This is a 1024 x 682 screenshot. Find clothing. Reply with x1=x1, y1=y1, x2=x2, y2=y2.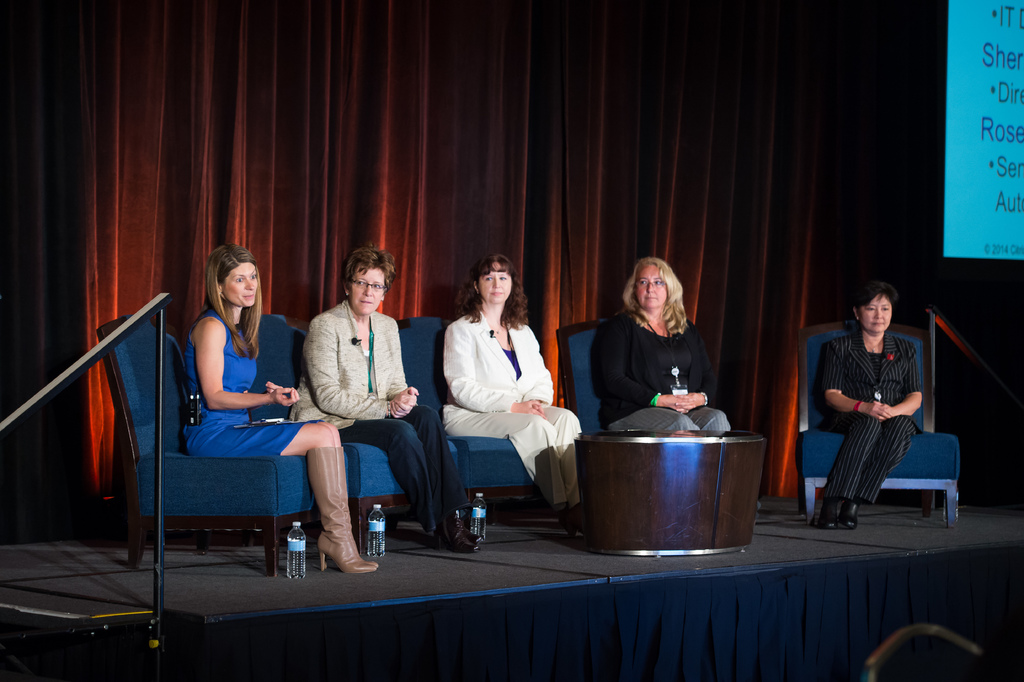
x1=592, y1=311, x2=694, y2=413.
